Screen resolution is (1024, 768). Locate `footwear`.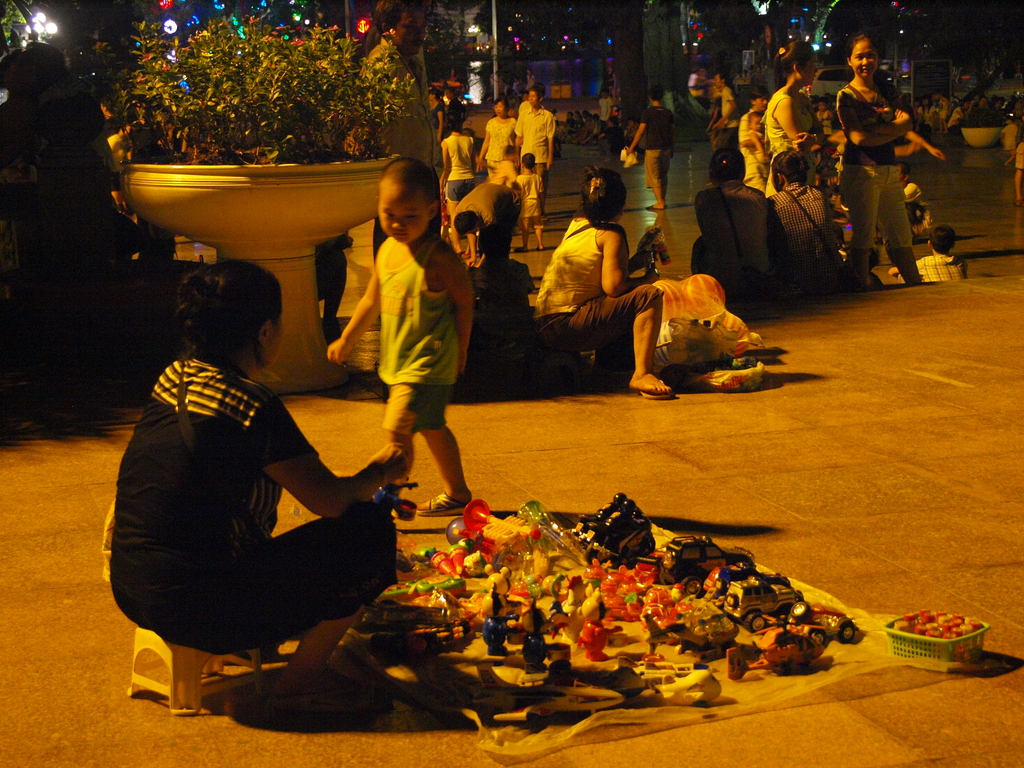
[413,493,472,515].
